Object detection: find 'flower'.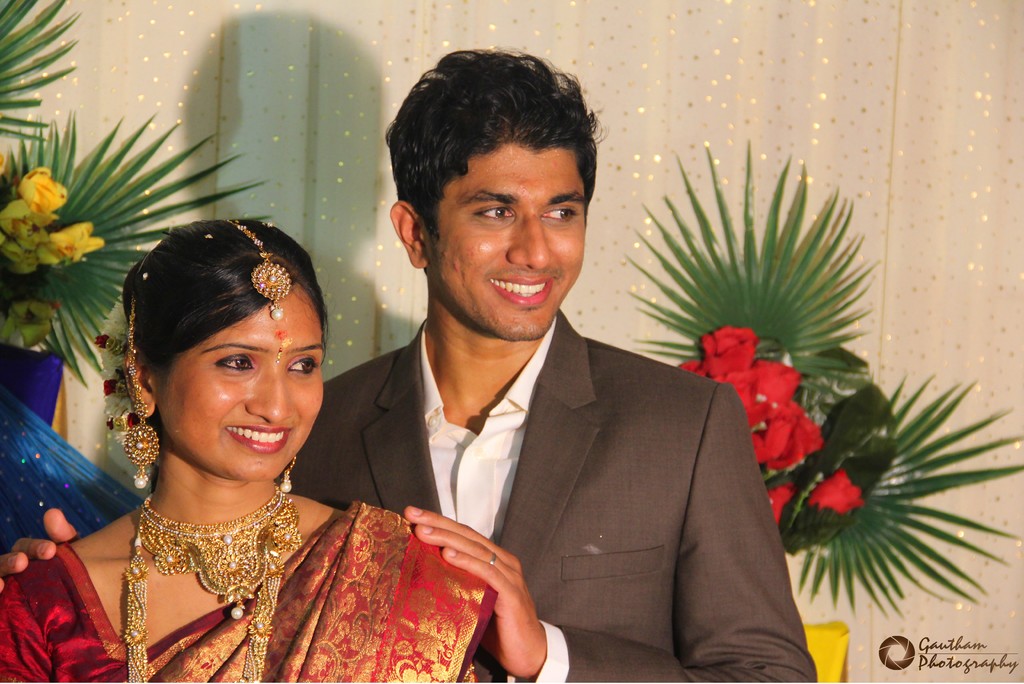
<region>17, 168, 68, 227</region>.
